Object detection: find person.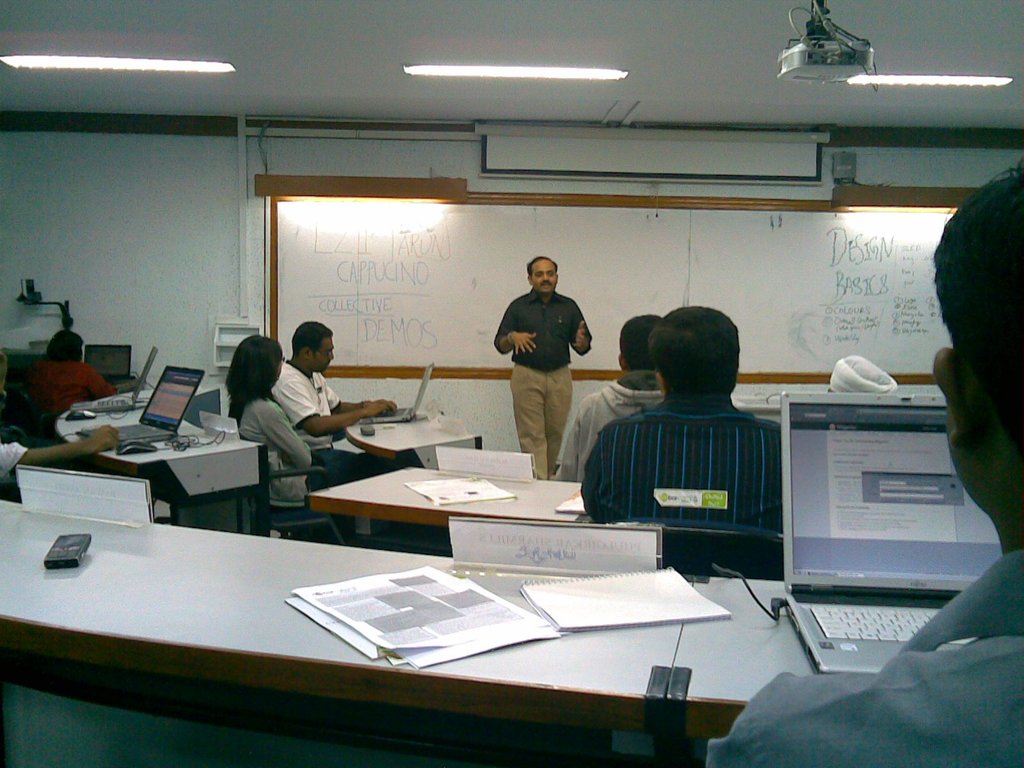
{"left": 223, "top": 339, "right": 380, "bottom": 534}.
